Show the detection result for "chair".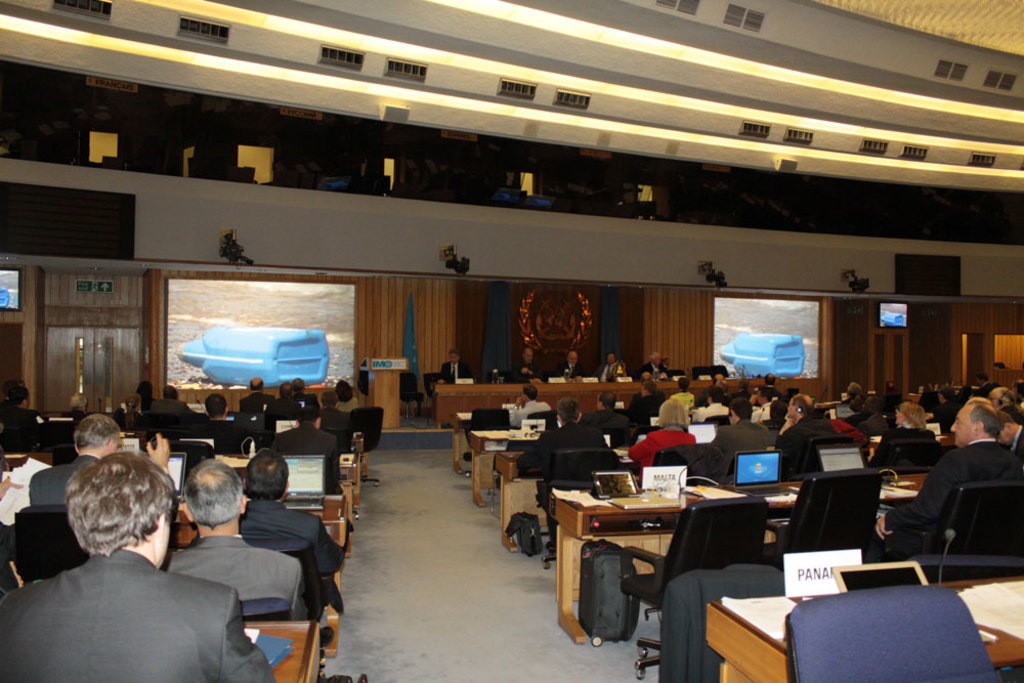
select_region(701, 416, 731, 425).
